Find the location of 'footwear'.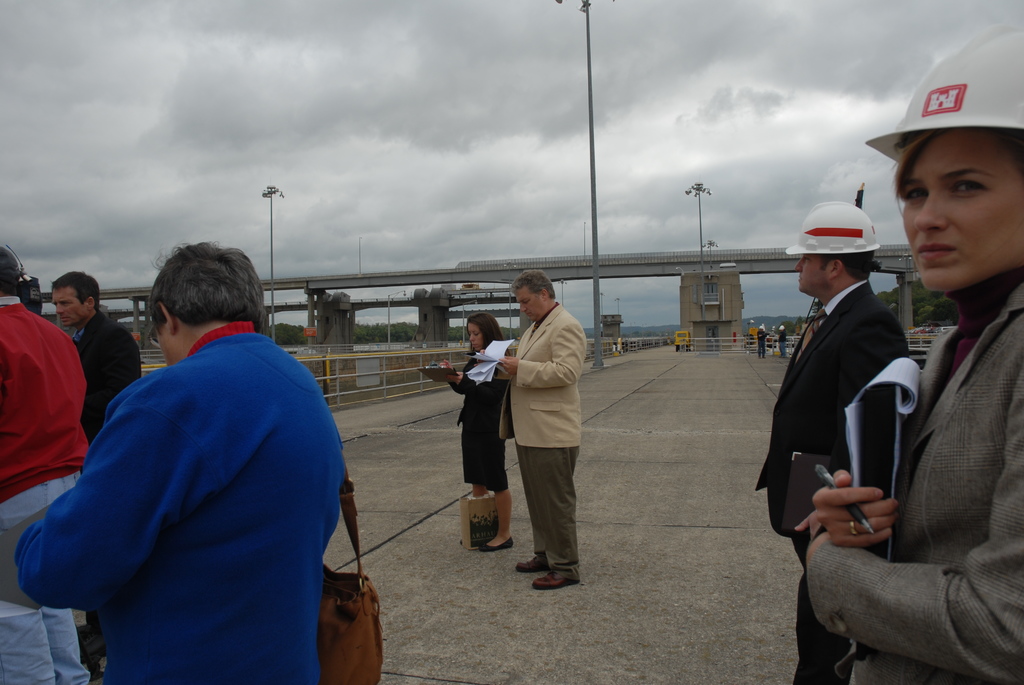
Location: 532,555,577,588.
